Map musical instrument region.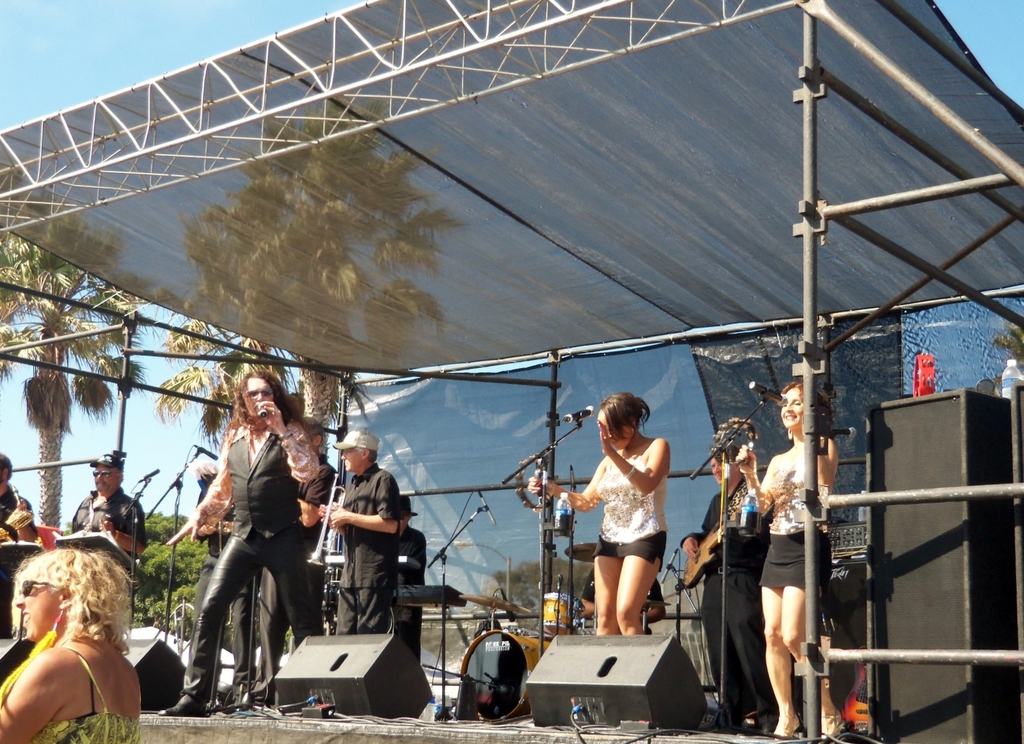
Mapped to [671,484,753,587].
